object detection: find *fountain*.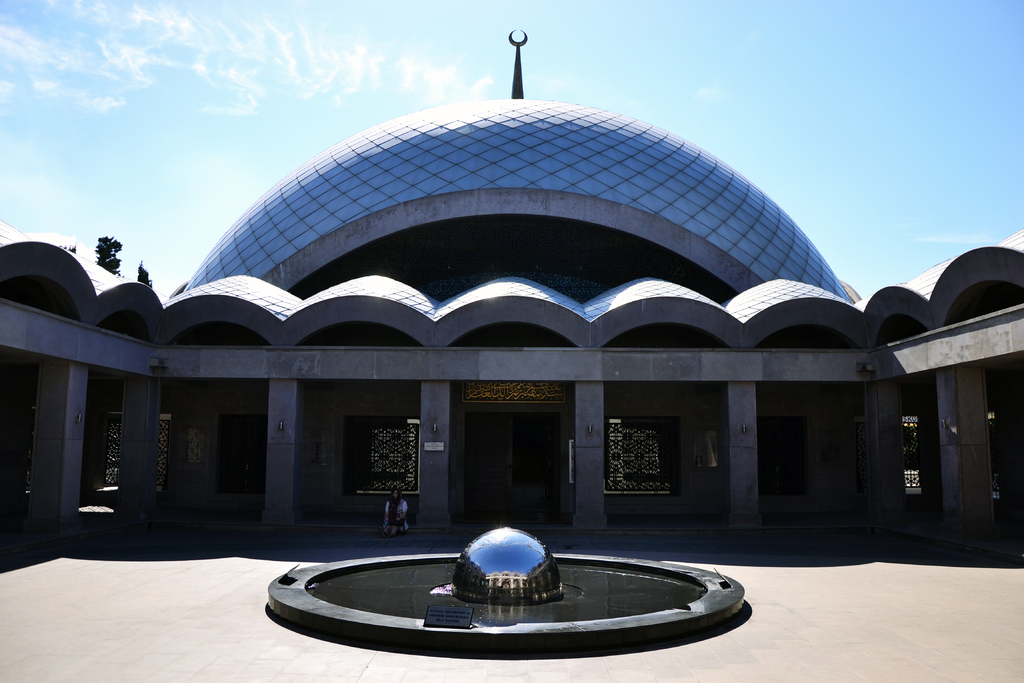
box=[443, 526, 577, 643].
